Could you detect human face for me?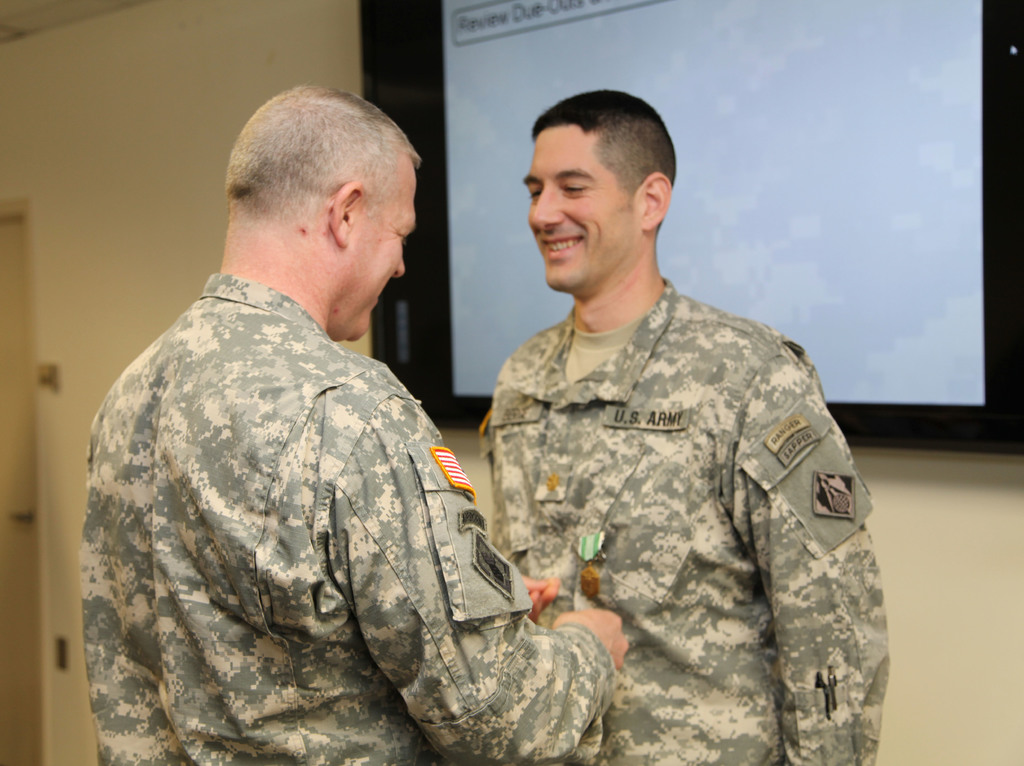
Detection result: bbox(517, 125, 644, 293).
